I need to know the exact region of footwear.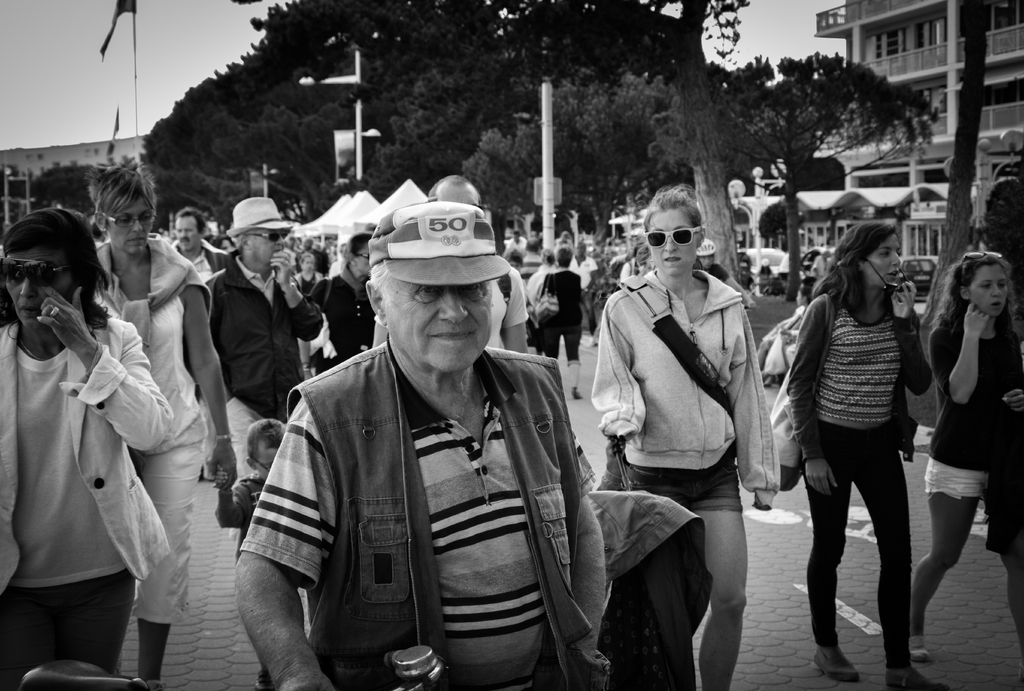
Region: [887,665,948,690].
